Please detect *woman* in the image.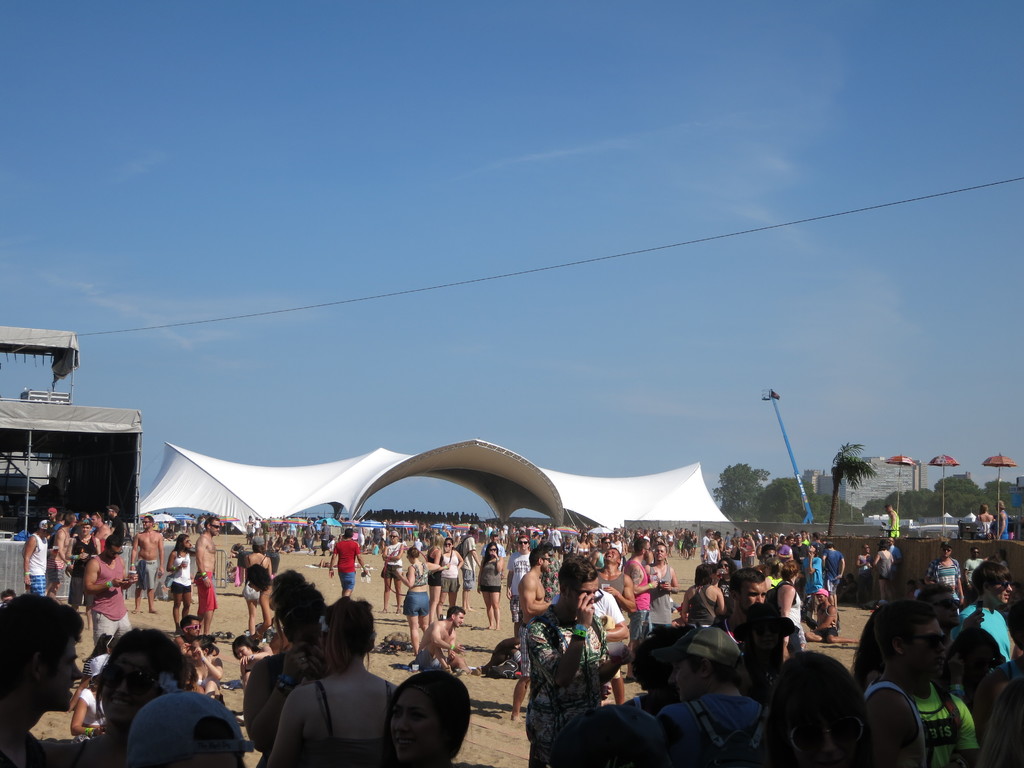
x1=381, y1=670, x2=494, y2=767.
